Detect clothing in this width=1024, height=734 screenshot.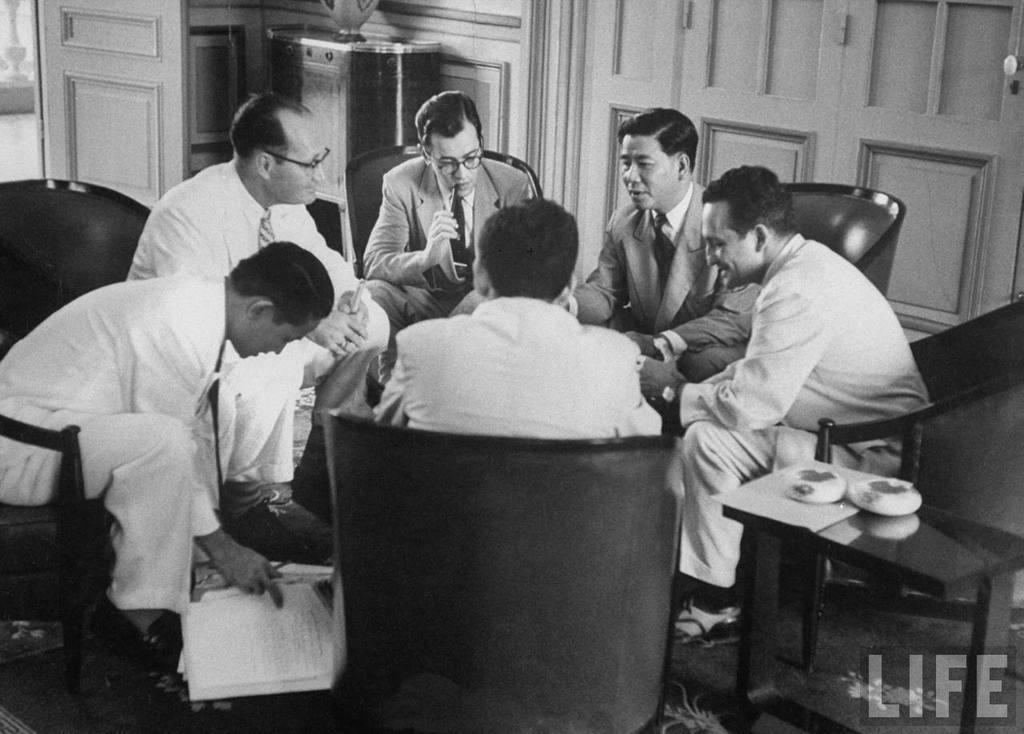
Detection: pyautogui.locateOnScreen(357, 153, 537, 325).
